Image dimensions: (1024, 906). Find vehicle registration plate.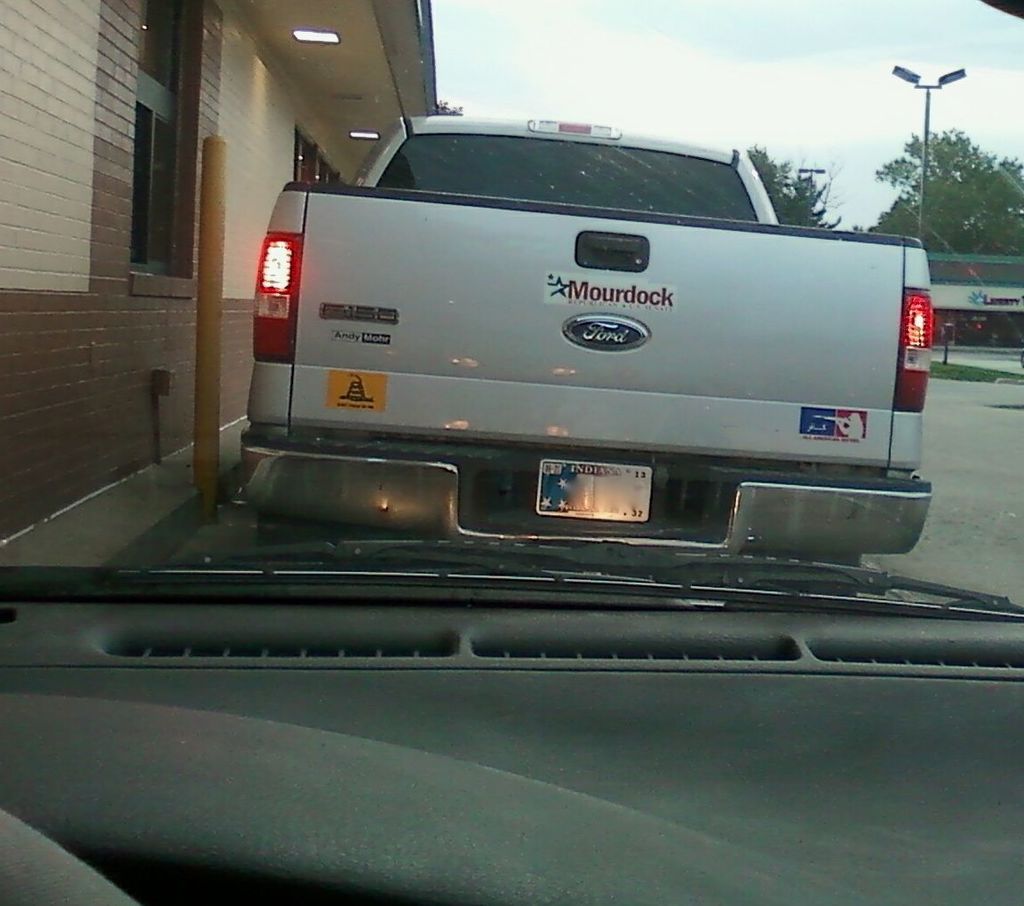
BBox(532, 456, 650, 522).
